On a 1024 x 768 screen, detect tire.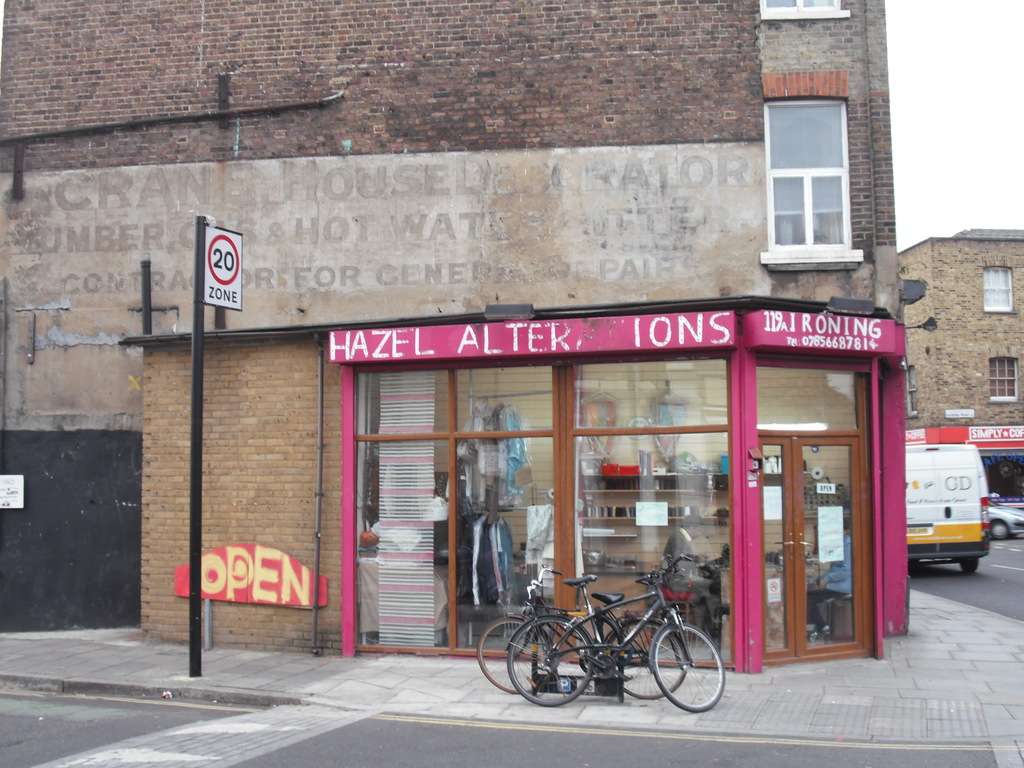
(x1=650, y1=620, x2=724, y2=712).
